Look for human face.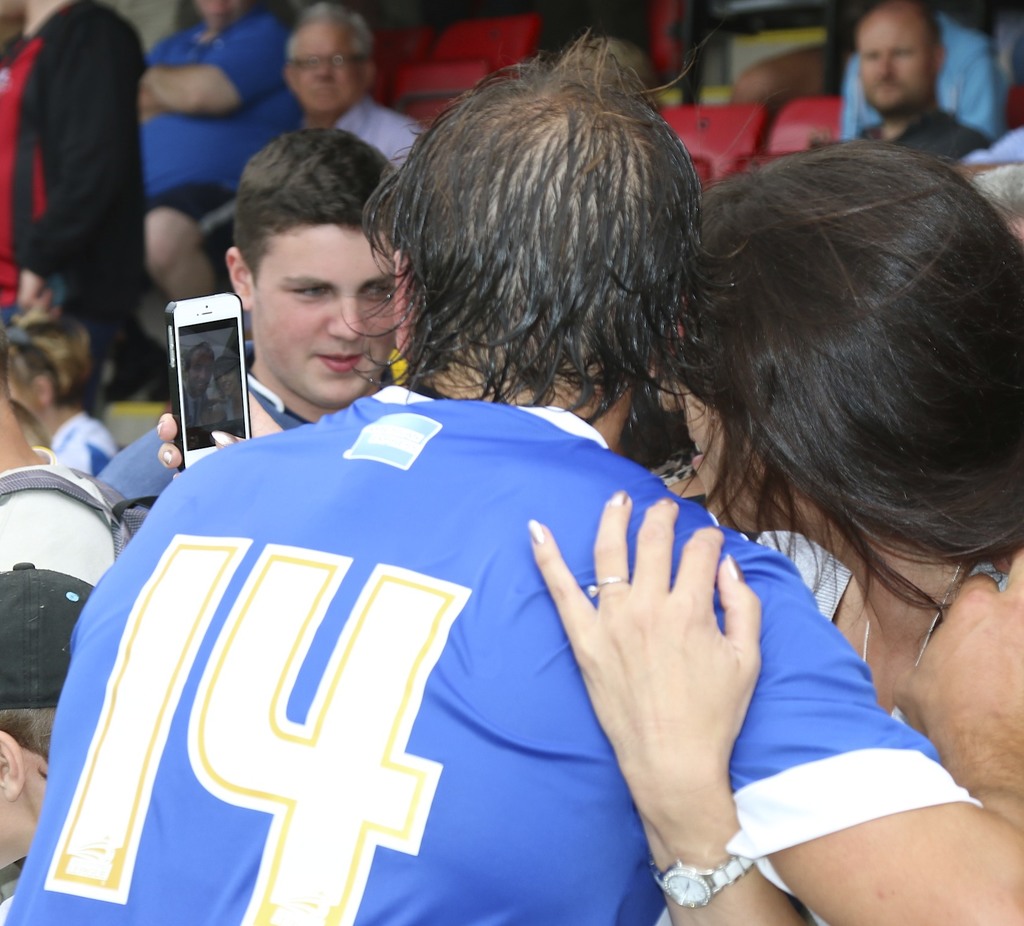
Found: bbox=[289, 16, 360, 116].
